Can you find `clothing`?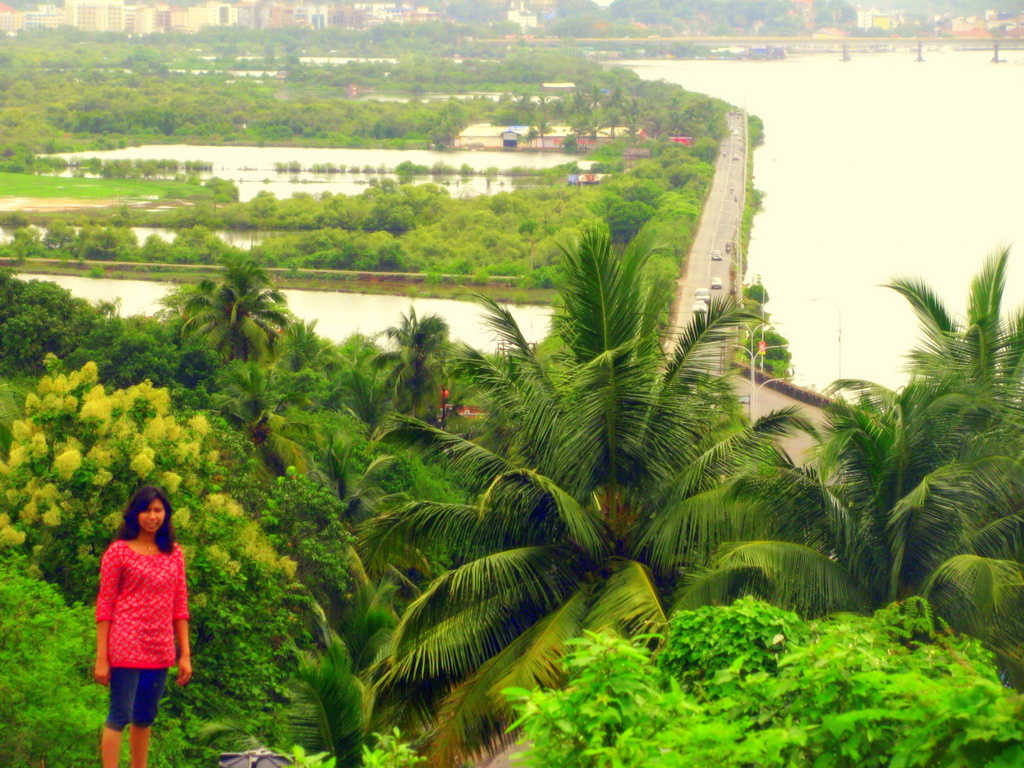
Yes, bounding box: select_region(86, 531, 177, 722).
